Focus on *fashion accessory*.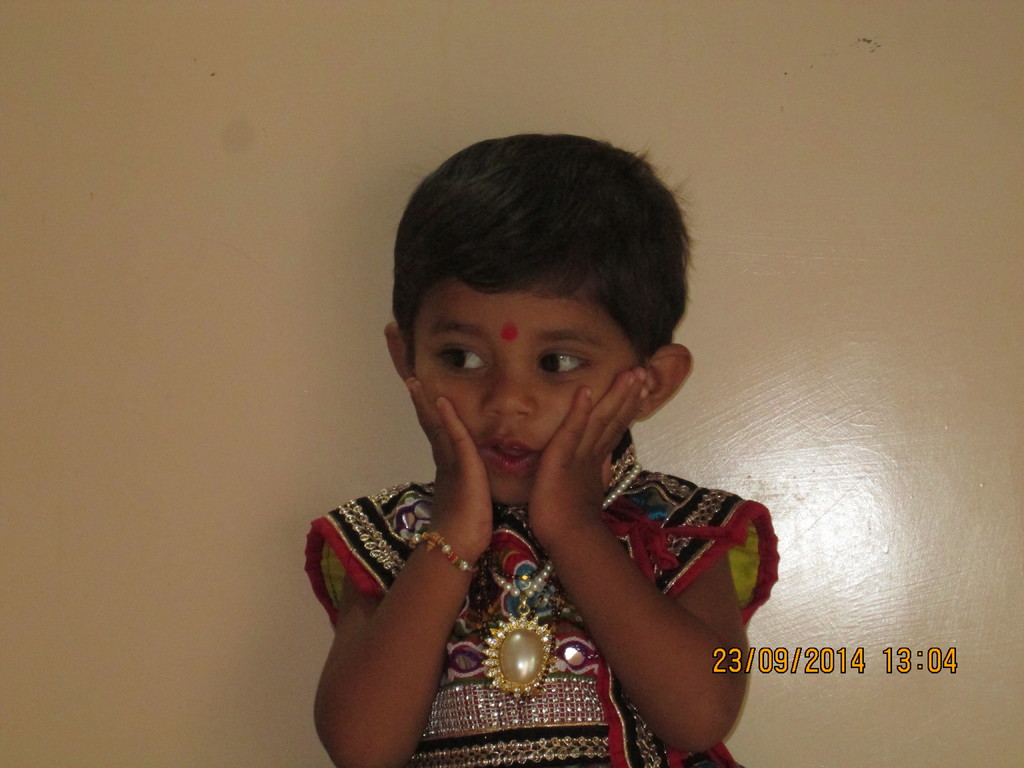
Focused at [left=488, top=462, right=641, bottom=701].
